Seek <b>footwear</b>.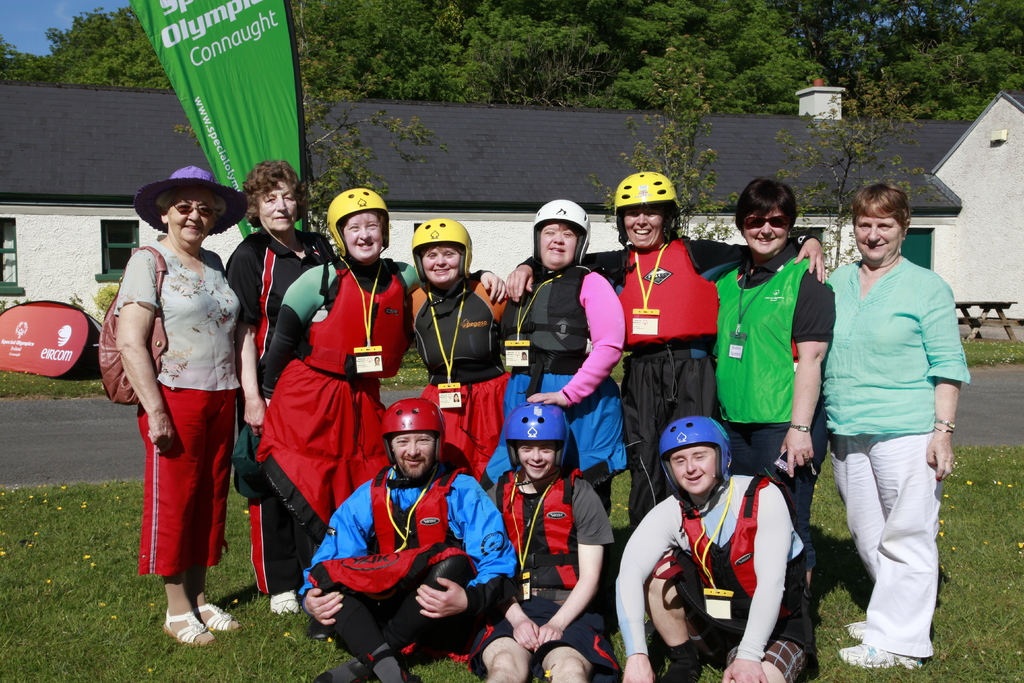
653/654/699/682.
